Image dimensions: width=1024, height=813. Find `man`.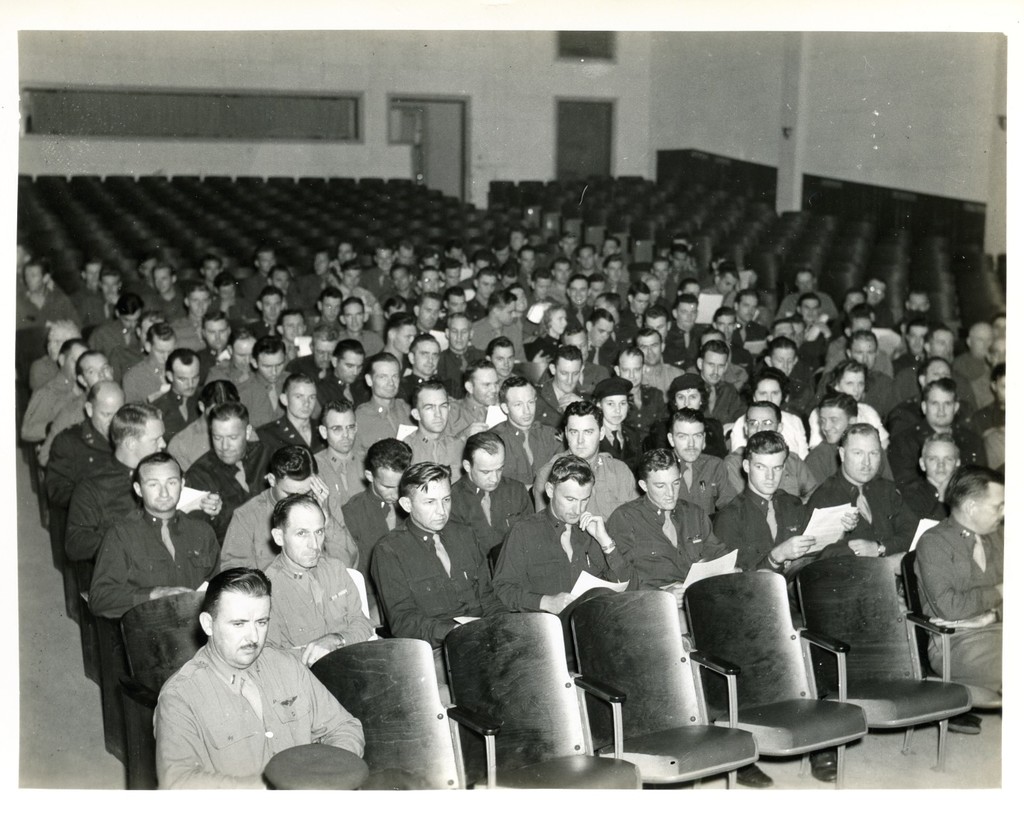
(401, 339, 442, 398).
